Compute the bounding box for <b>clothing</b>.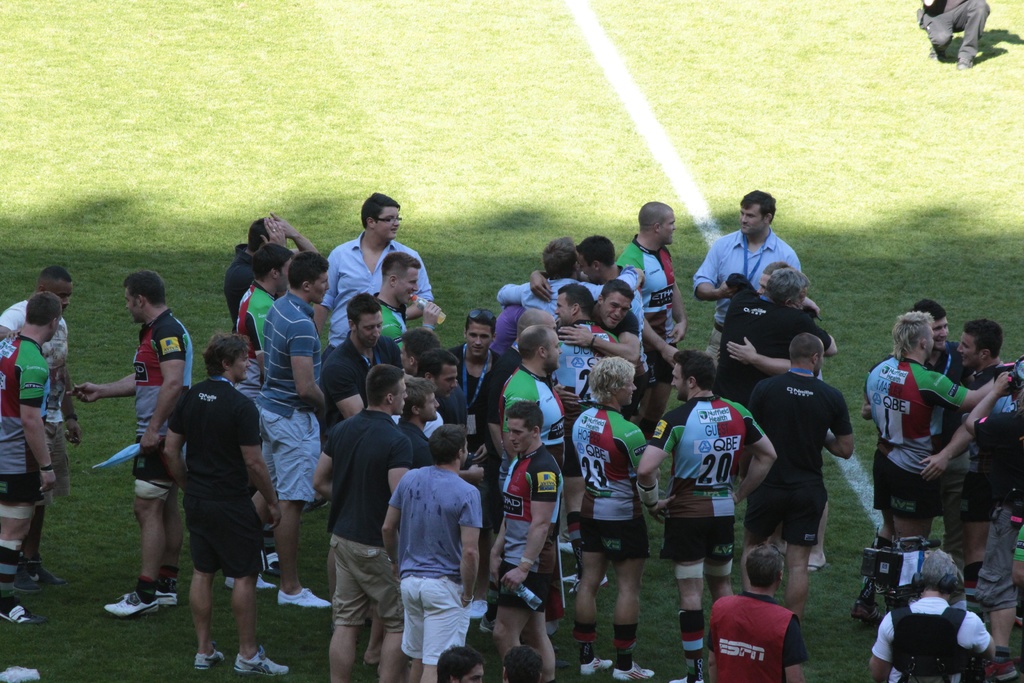
box(968, 373, 1023, 547).
